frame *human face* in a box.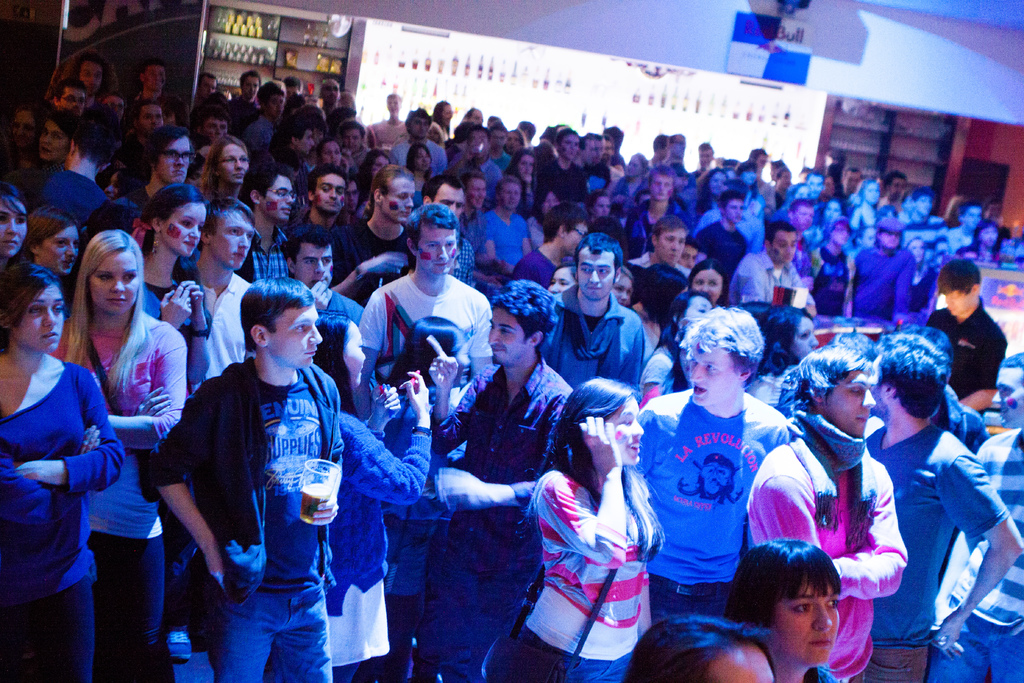
143 65 164 90.
